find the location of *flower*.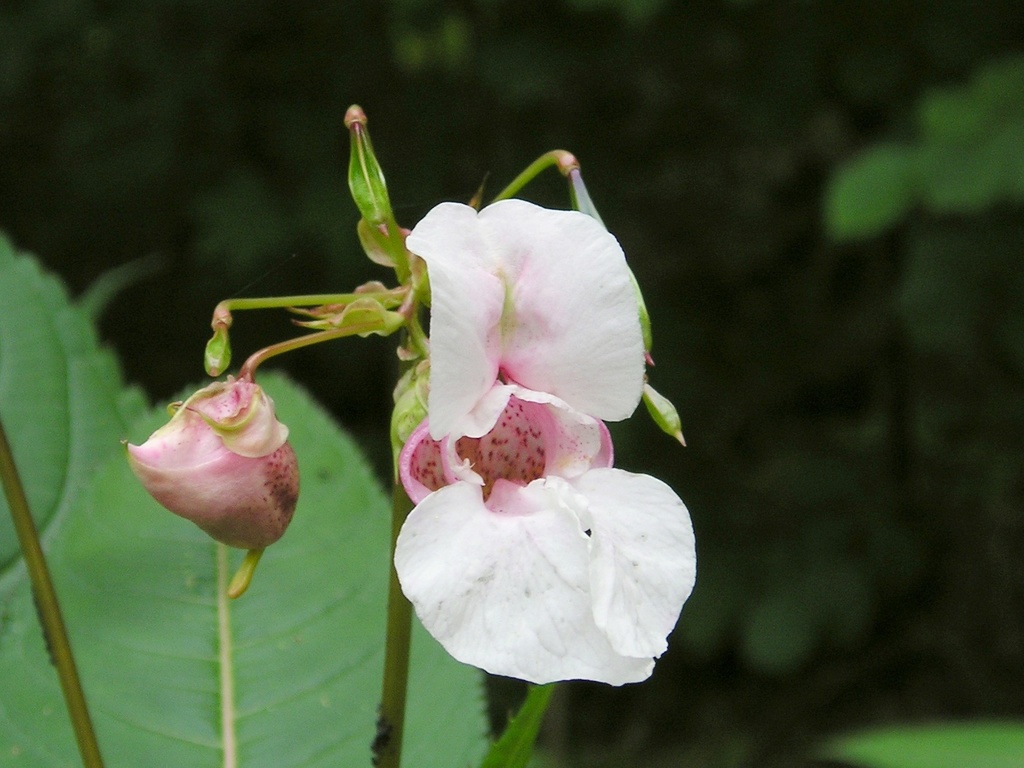
Location: pyautogui.locateOnScreen(392, 200, 700, 691).
